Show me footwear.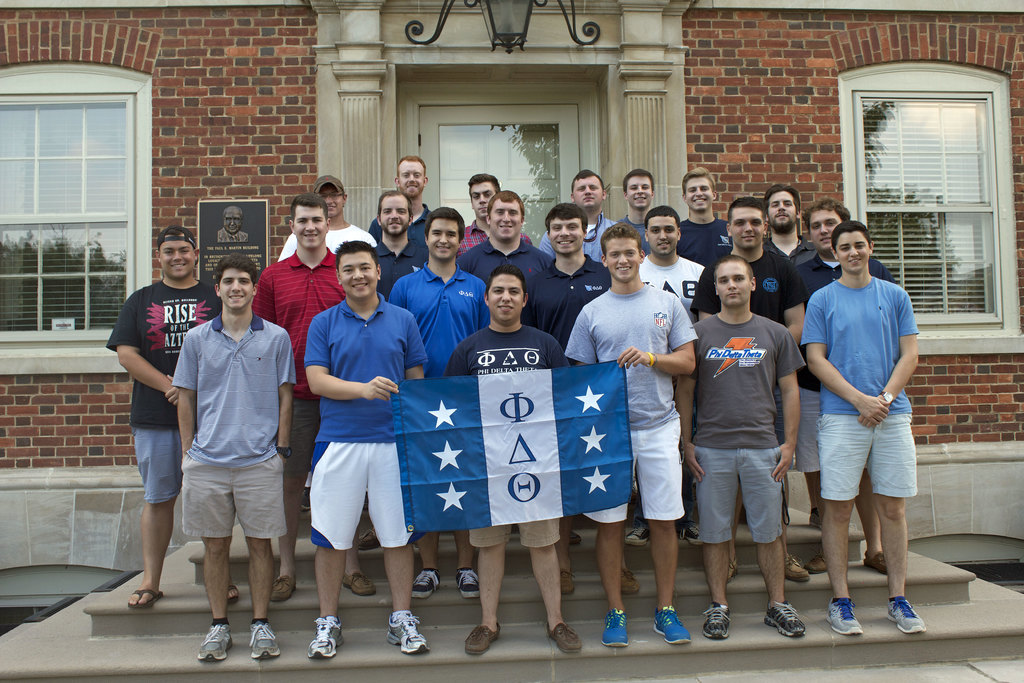
footwear is here: rect(808, 548, 824, 575).
